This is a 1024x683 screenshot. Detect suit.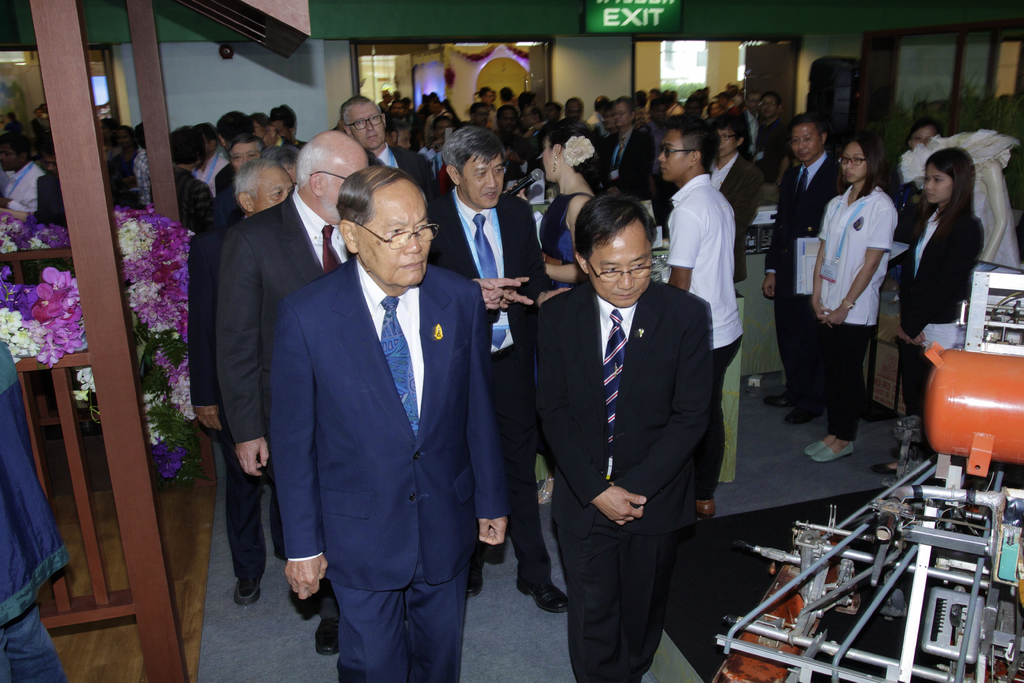
crop(545, 180, 736, 668).
